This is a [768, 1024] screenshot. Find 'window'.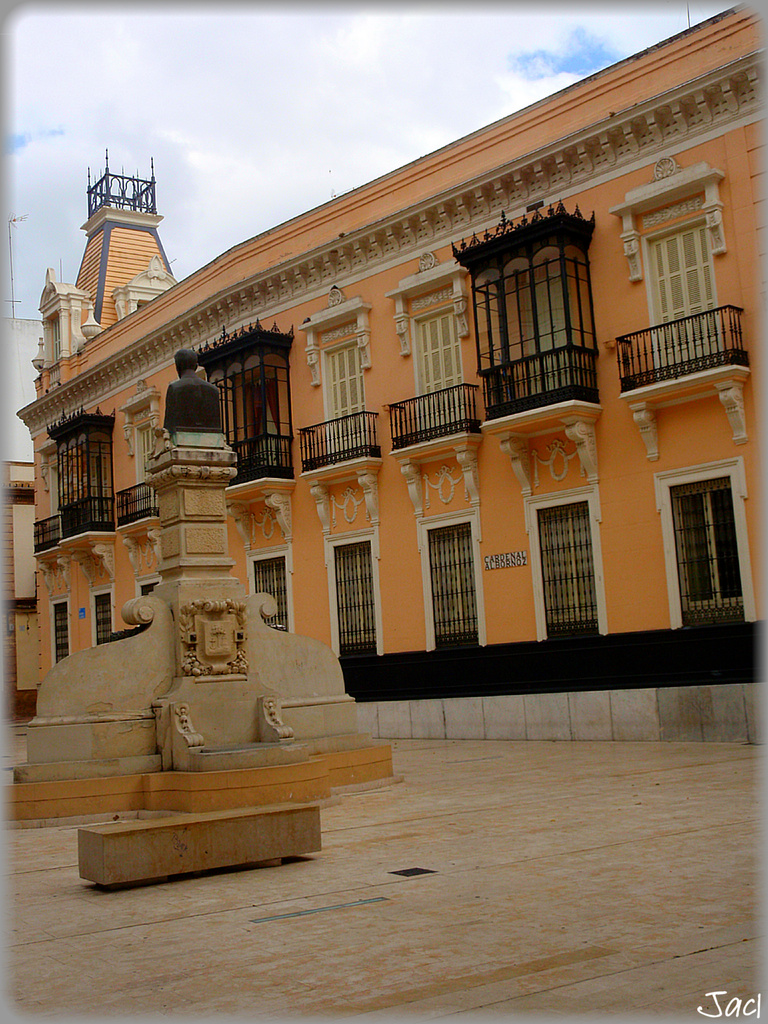
Bounding box: pyautogui.locateOnScreen(137, 432, 169, 507).
